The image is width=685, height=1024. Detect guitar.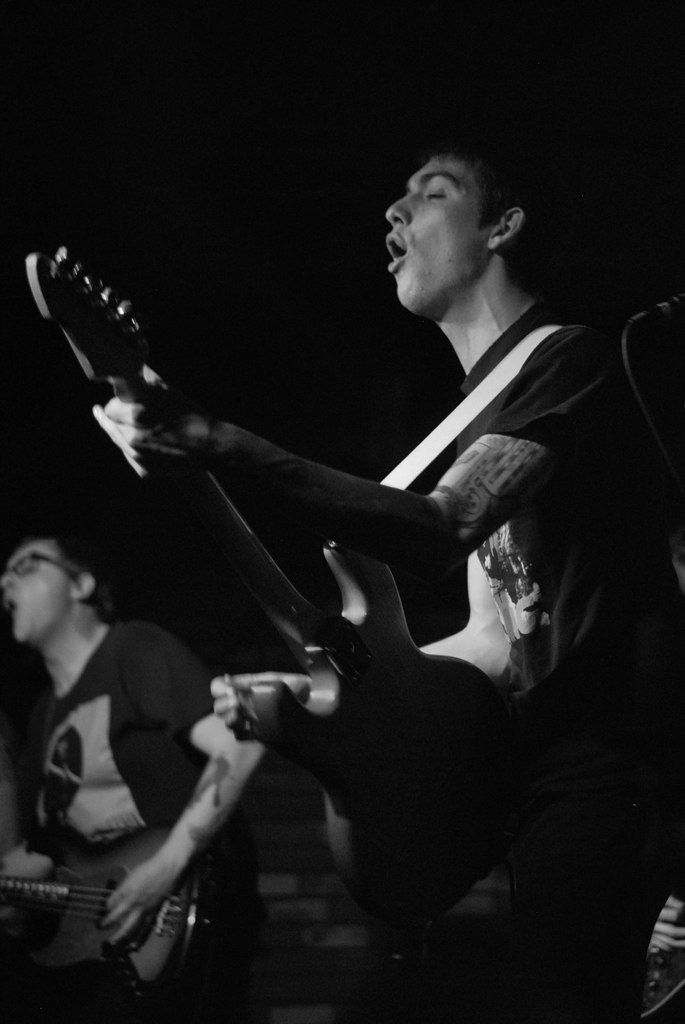
Detection: Rect(20, 248, 540, 927).
